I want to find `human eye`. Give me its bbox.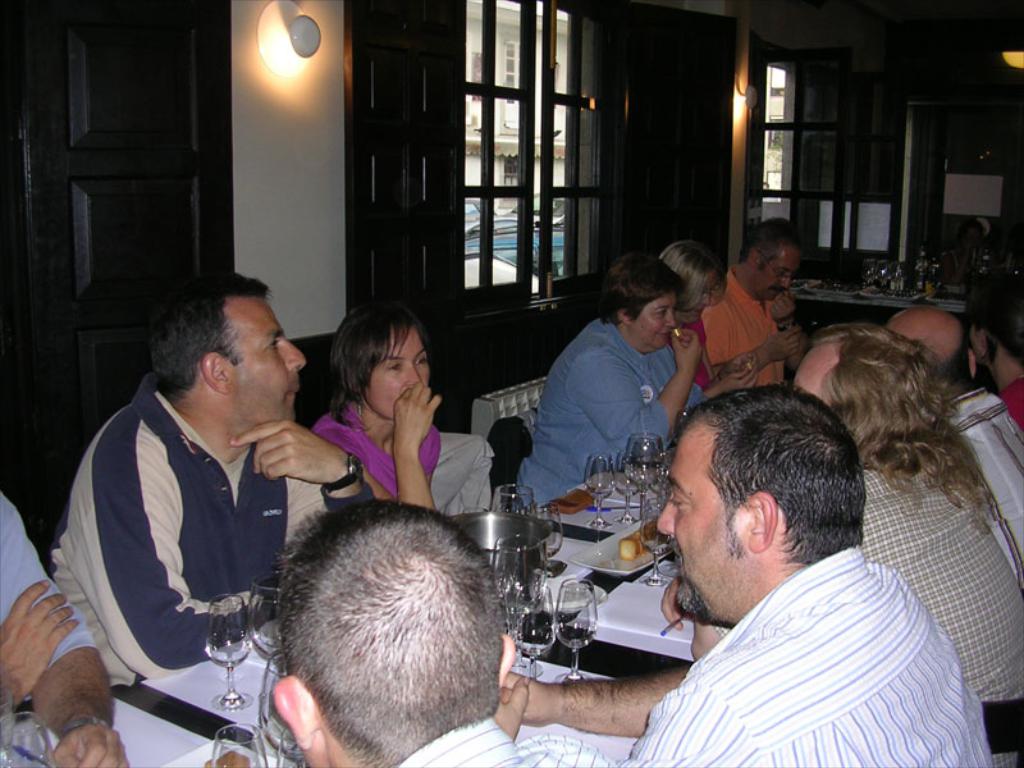
[384, 364, 404, 374].
